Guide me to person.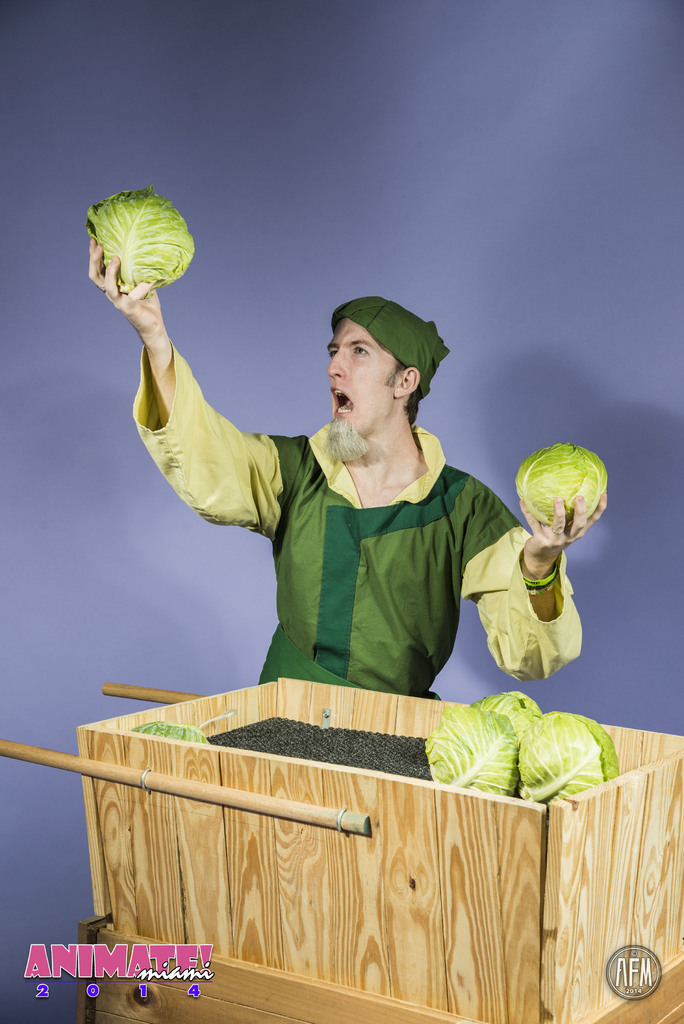
Guidance: 116:277:560:734.
